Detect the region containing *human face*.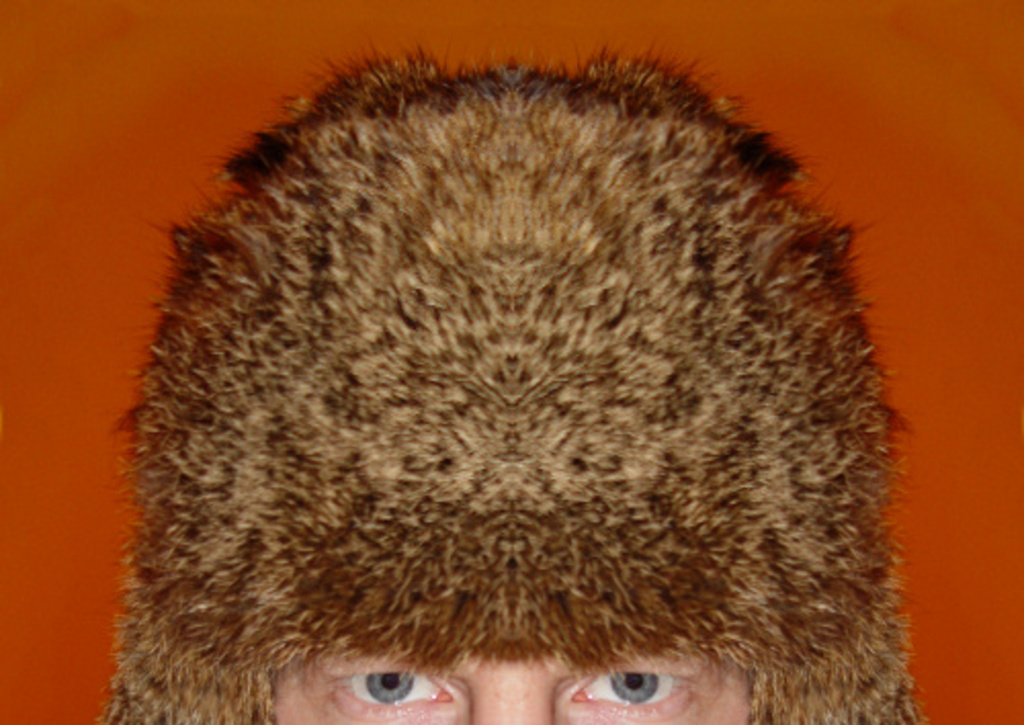
l=268, t=662, r=760, b=723.
